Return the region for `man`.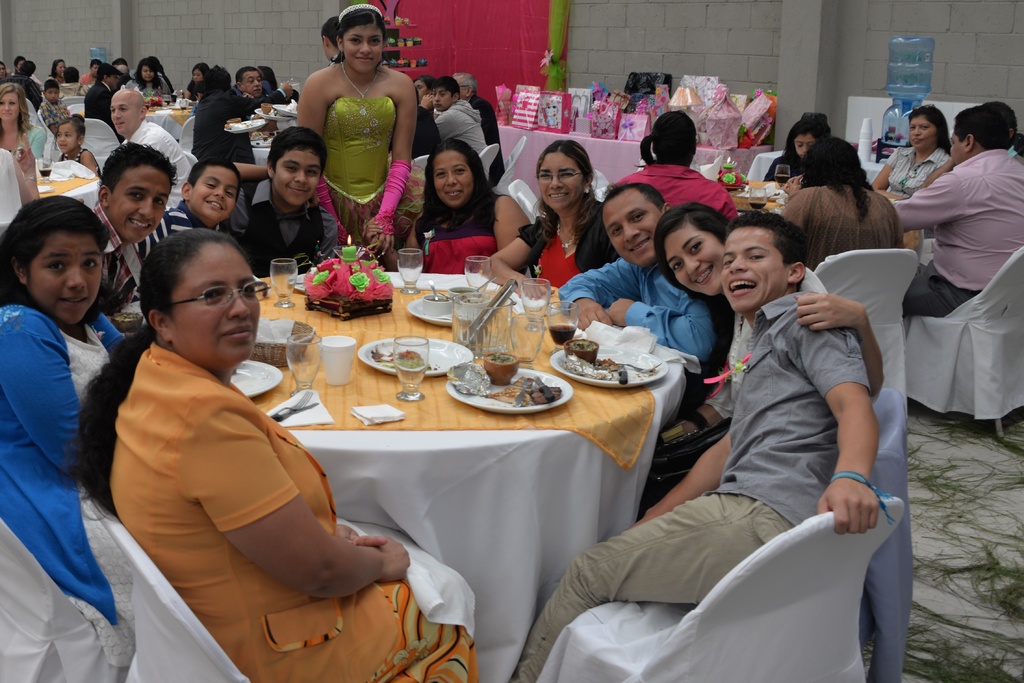
rect(892, 109, 1023, 330).
